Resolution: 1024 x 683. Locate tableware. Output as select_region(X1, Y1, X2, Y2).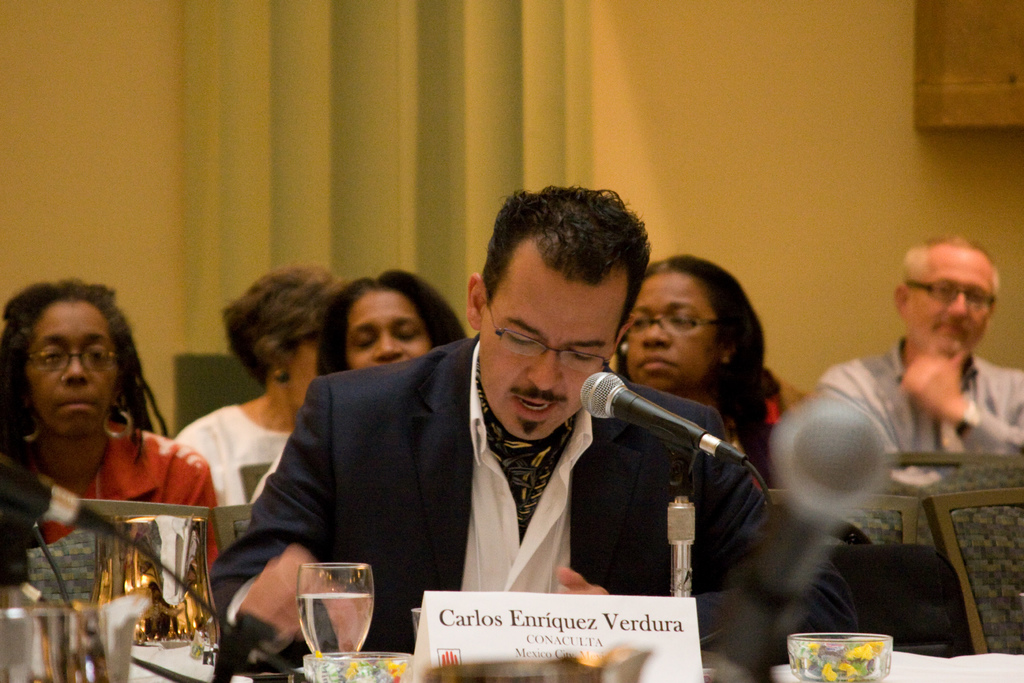
select_region(280, 567, 369, 654).
